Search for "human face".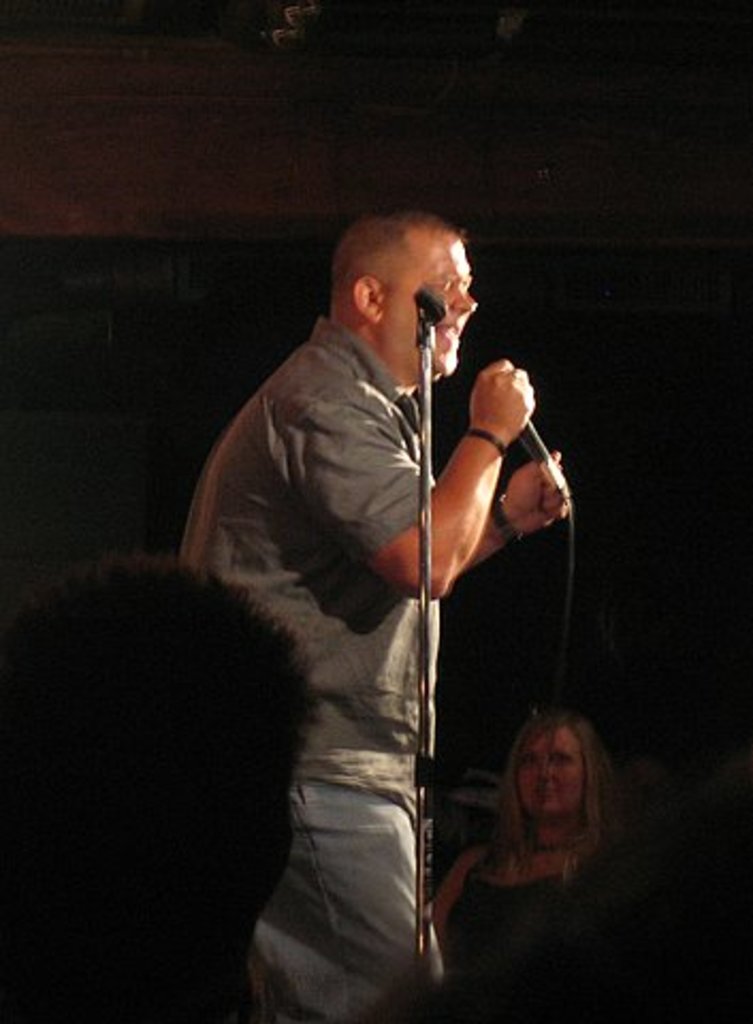
Found at [x1=516, y1=725, x2=587, y2=817].
